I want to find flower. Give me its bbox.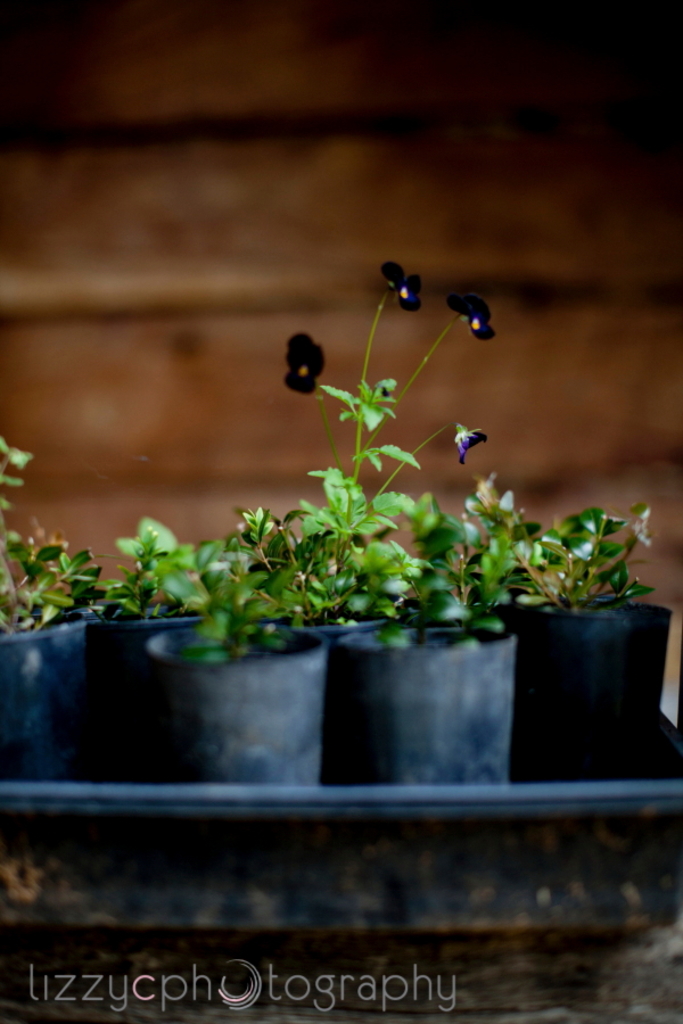
bbox=(449, 295, 499, 341).
